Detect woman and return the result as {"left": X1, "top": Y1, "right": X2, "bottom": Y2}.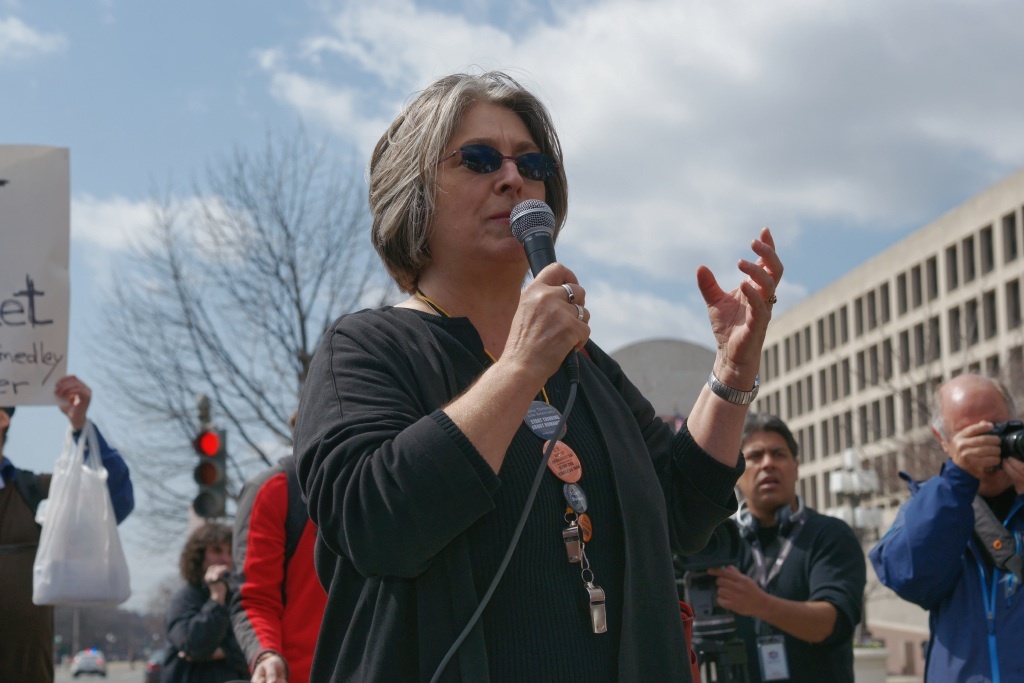
{"left": 157, "top": 516, "right": 247, "bottom": 682}.
